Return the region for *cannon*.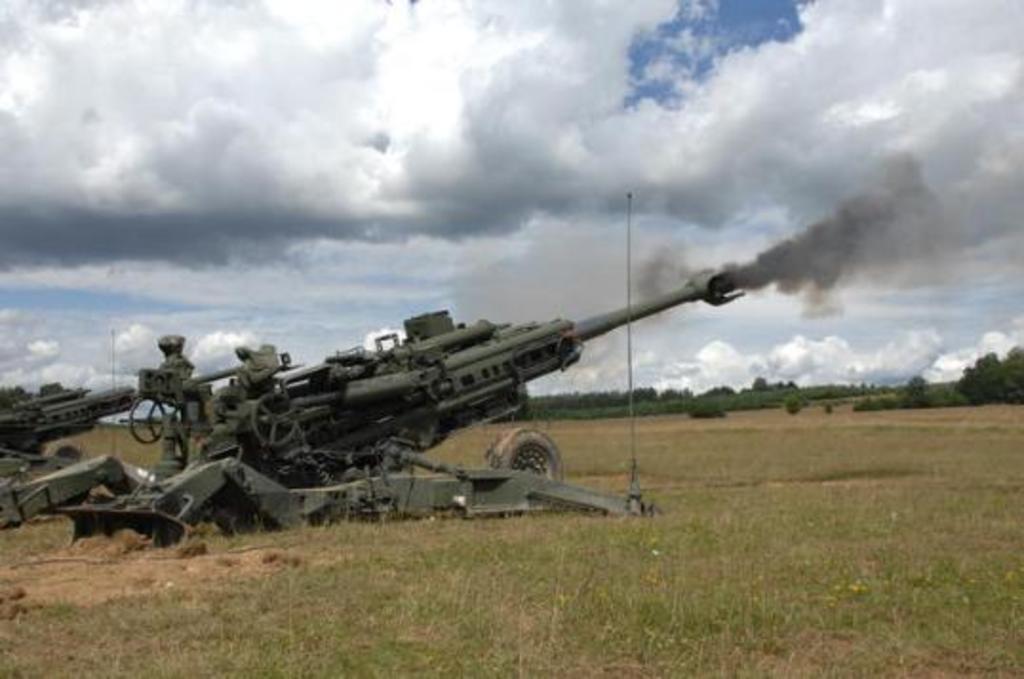
BBox(51, 249, 759, 565).
